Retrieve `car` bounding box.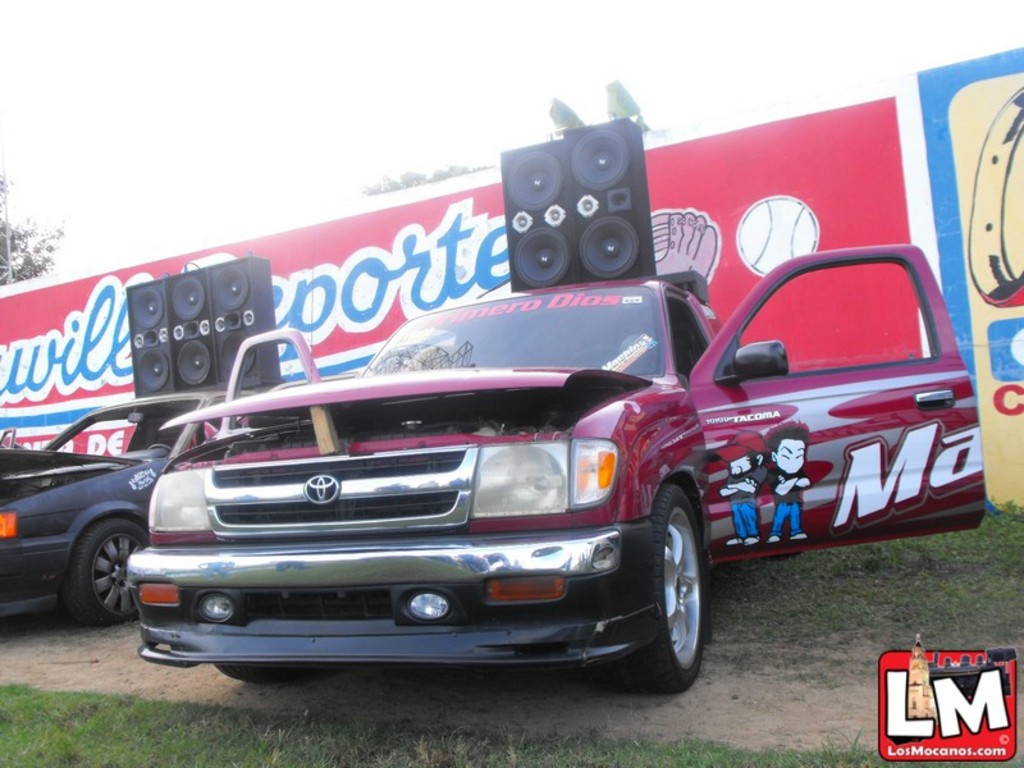
Bounding box: (x1=128, y1=242, x2=988, y2=694).
